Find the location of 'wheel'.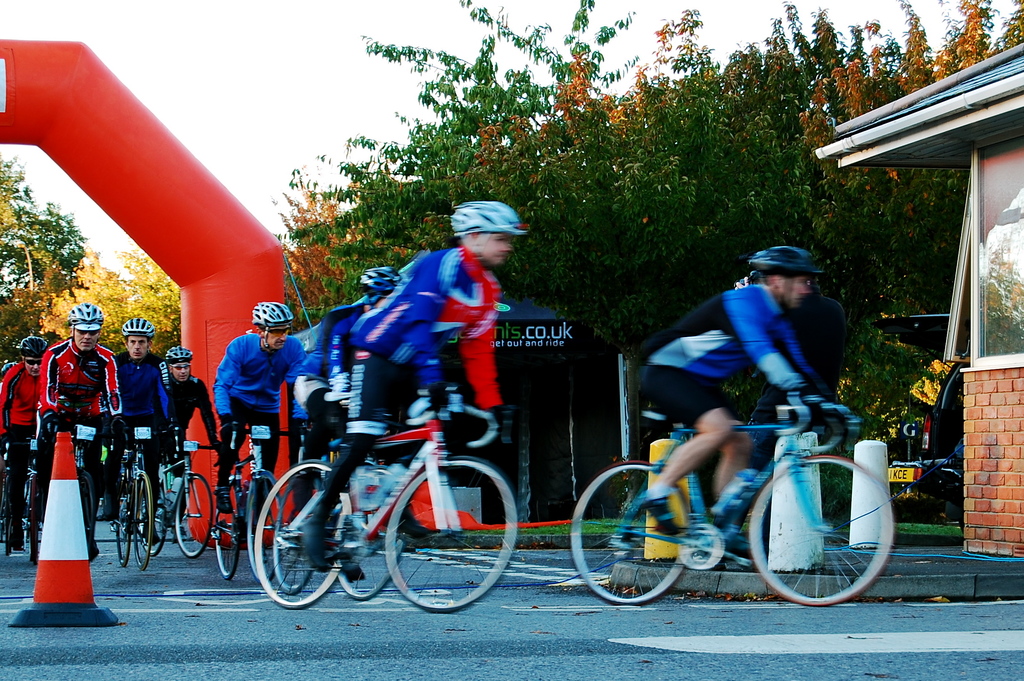
Location: [left=3, top=482, right=13, bottom=552].
